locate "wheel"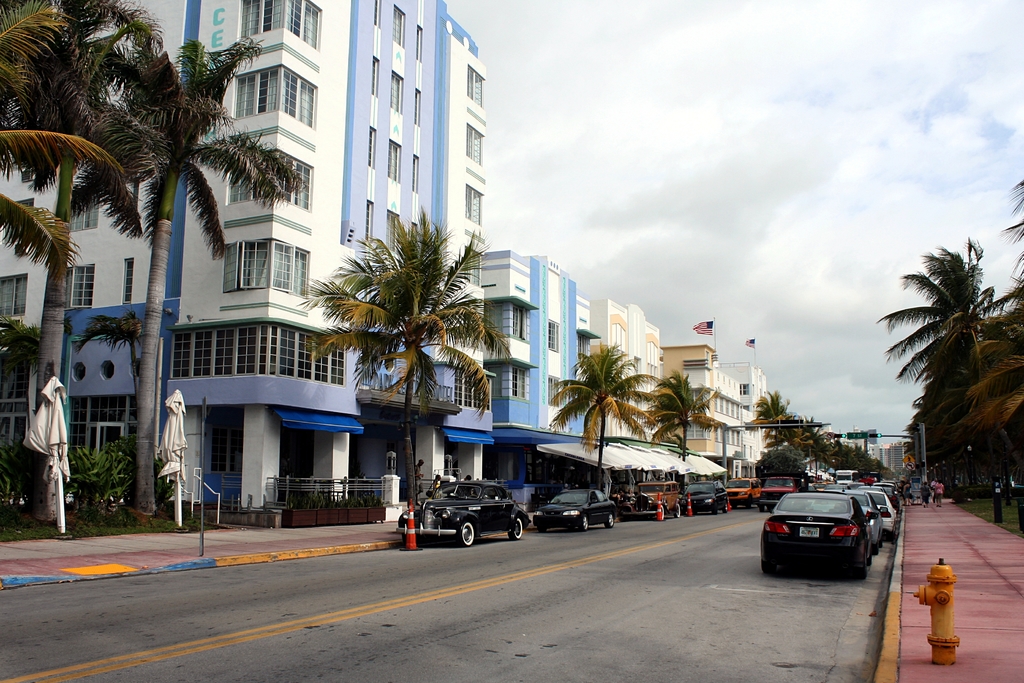
579,514,588,531
